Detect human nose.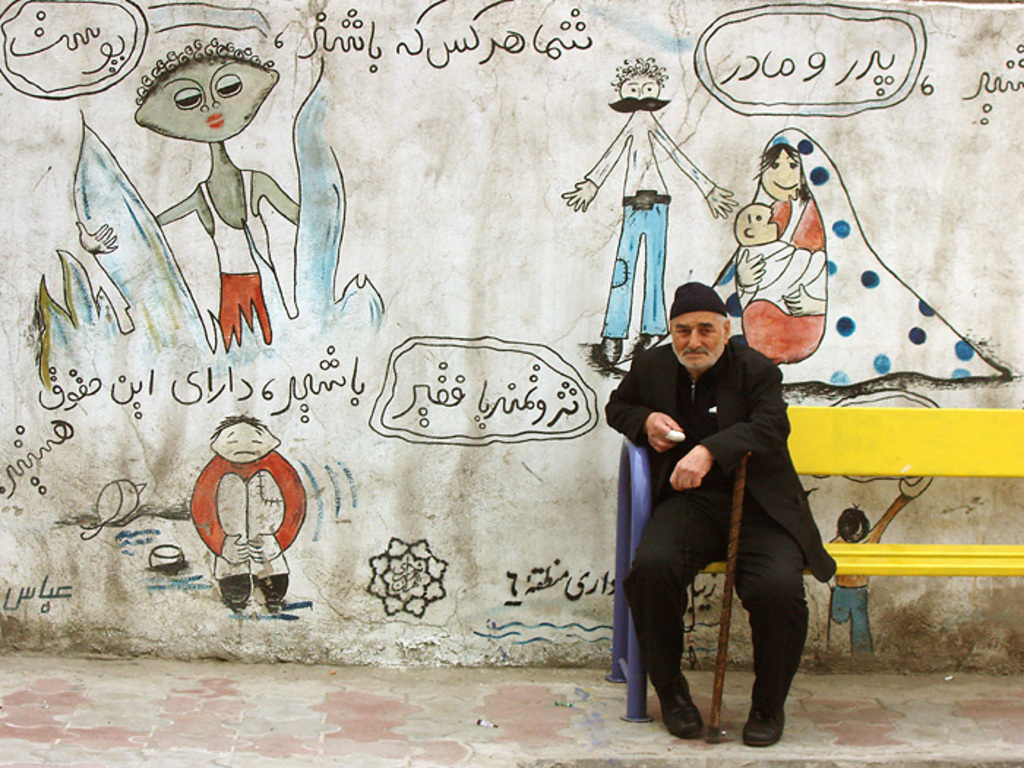
Detected at bbox(686, 328, 702, 354).
